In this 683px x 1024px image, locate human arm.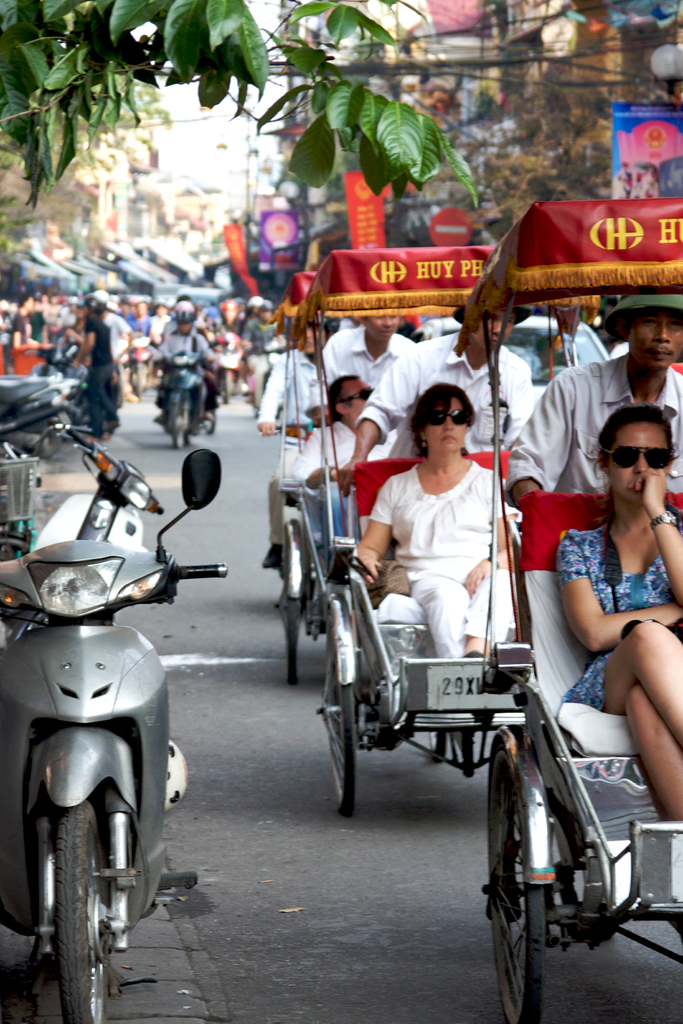
Bounding box: 292/428/345/493.
